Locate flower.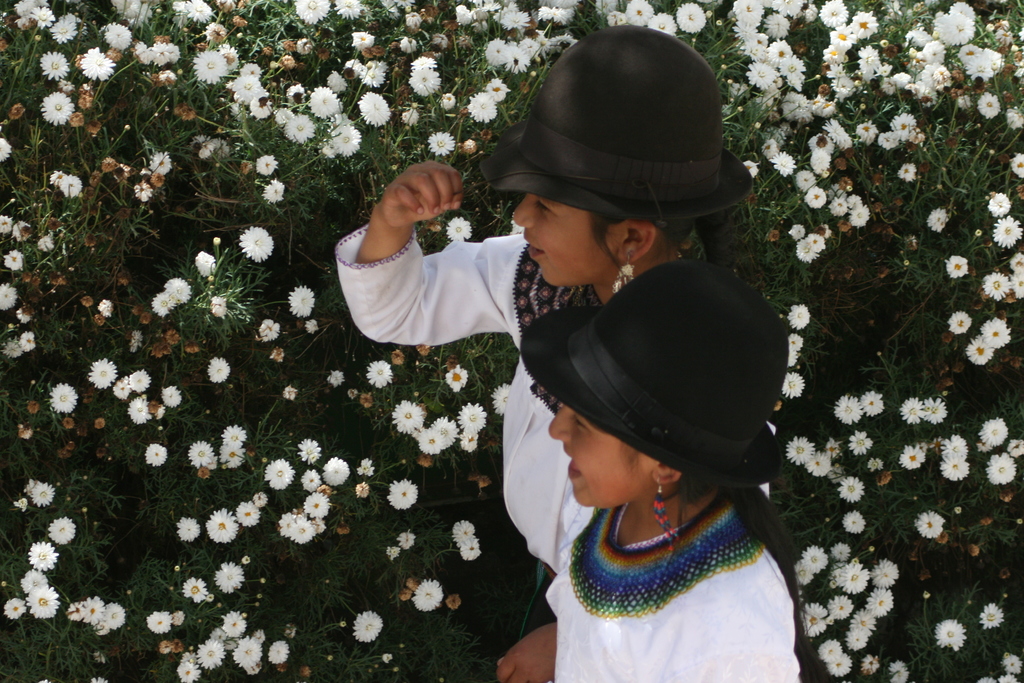
Bounding box: x1=788, y1=336, x2=804, y2=347.
